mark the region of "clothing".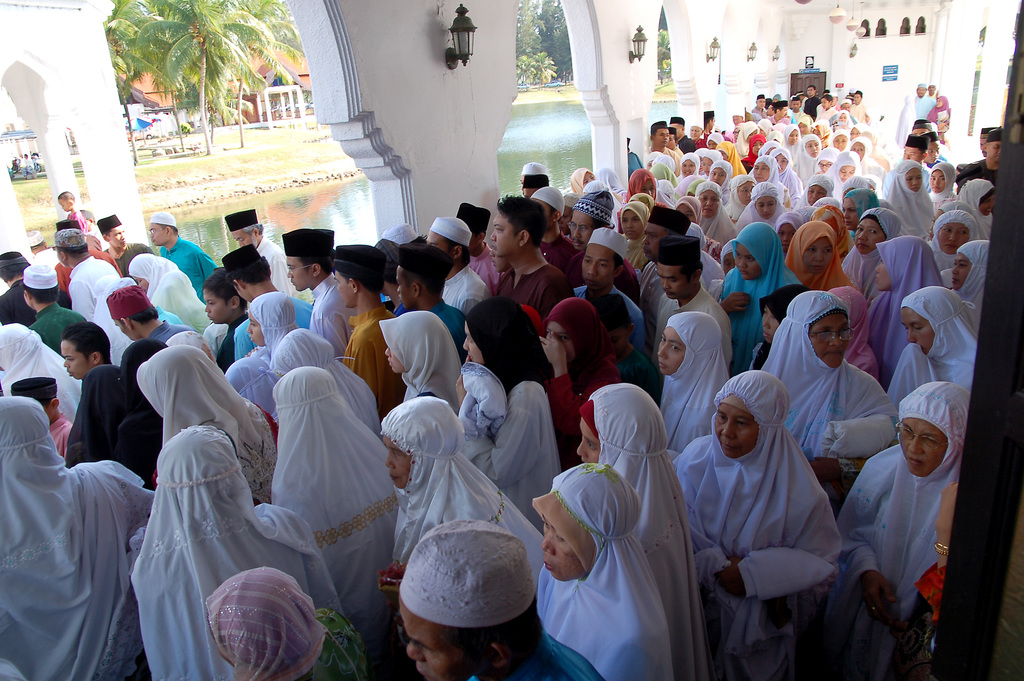
Region: (x1=499, y1=256, x2=579, y2=328).
